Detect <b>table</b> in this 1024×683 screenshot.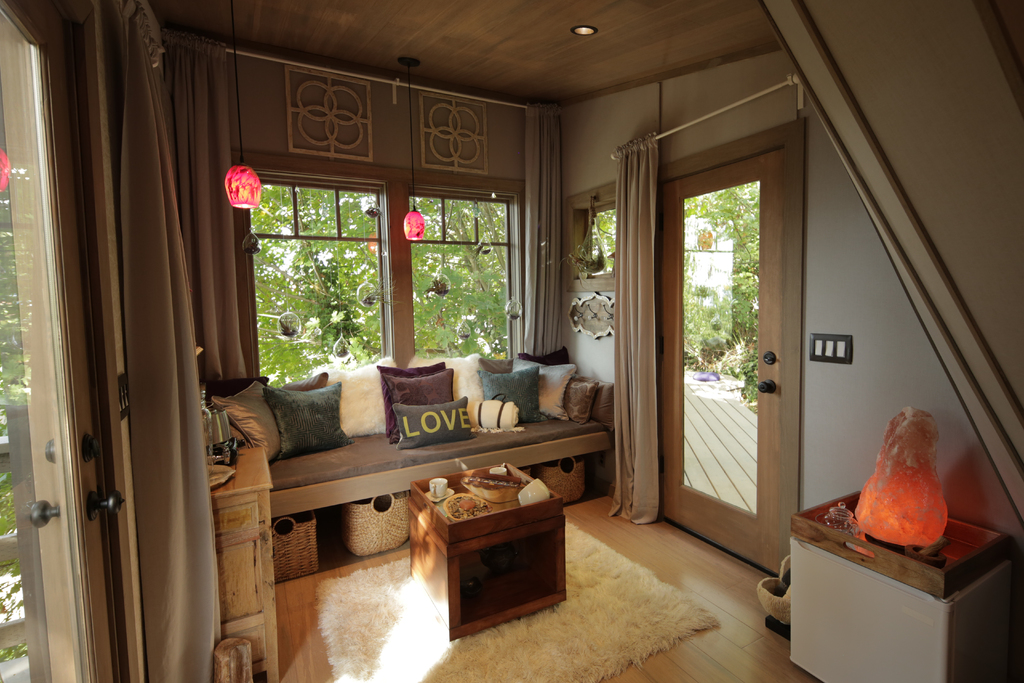
Detection: BBox(409, 465, 580, 638).
